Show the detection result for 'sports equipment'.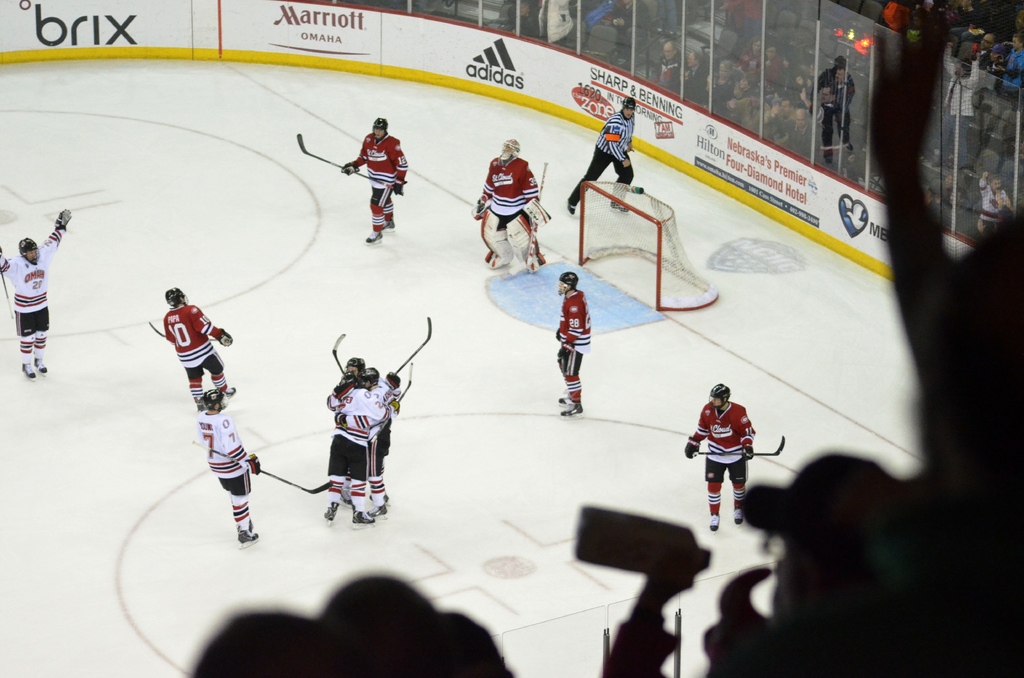
left=685, top=437, right=700, bottom=462.
